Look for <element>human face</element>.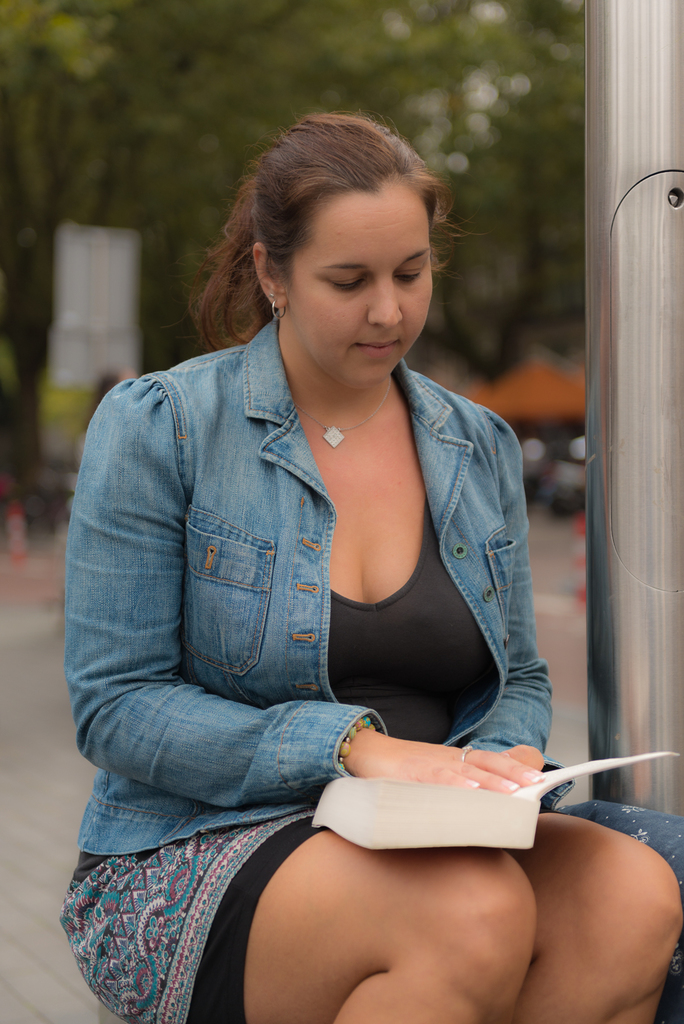
Found: (x1=293, y1=183, x2=433, y2=379).
